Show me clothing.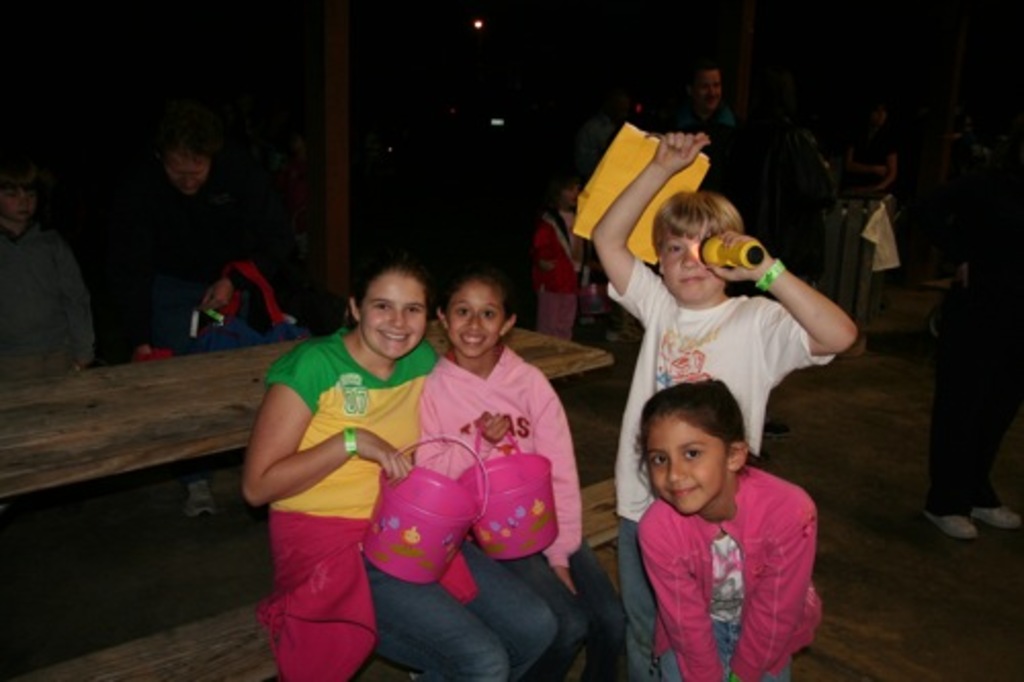
clothing is here: bbox=(659, 94, 750, 219).
